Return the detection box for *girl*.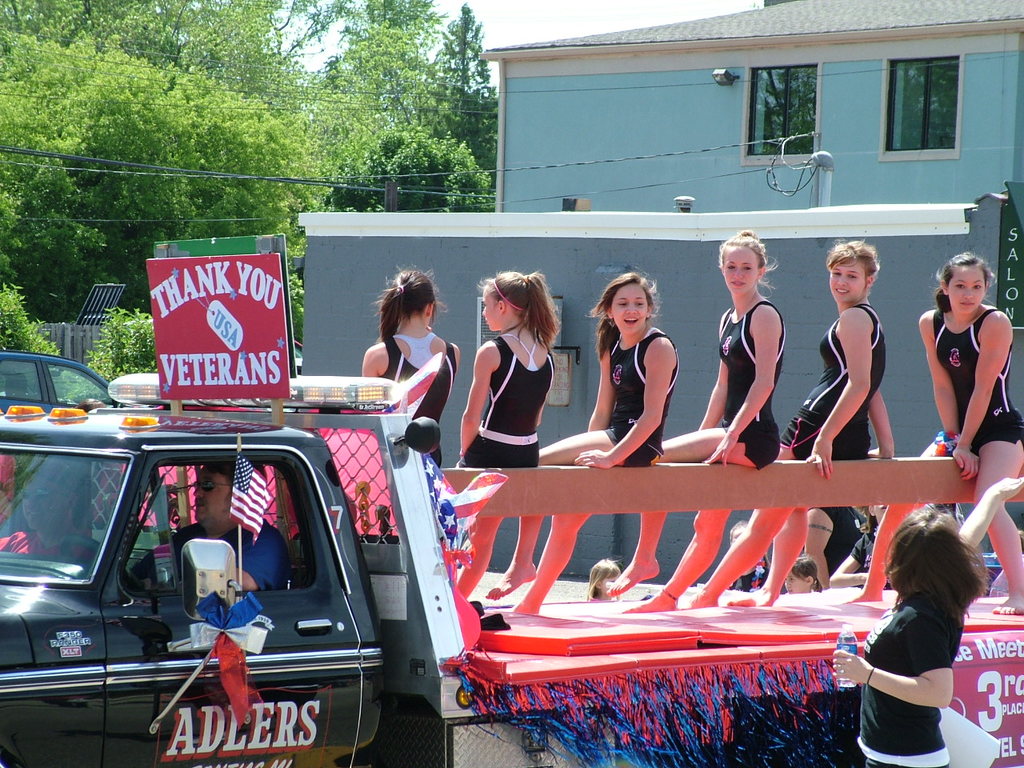
(left=488, top=276, right=679, bottom=614).
